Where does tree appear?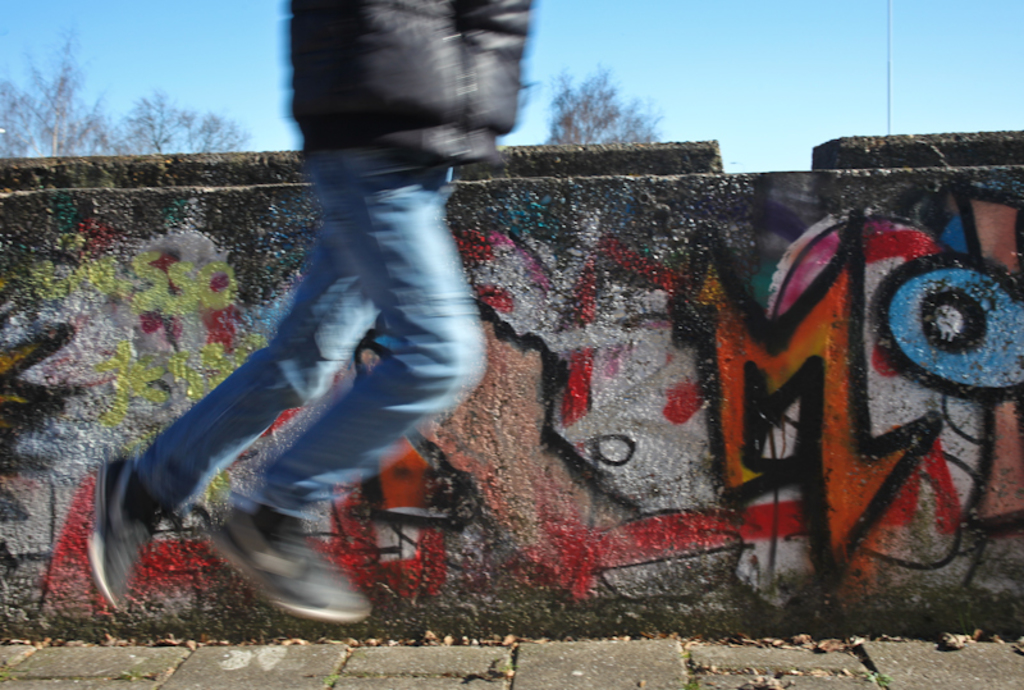
Appears at 549,61,649,145.
